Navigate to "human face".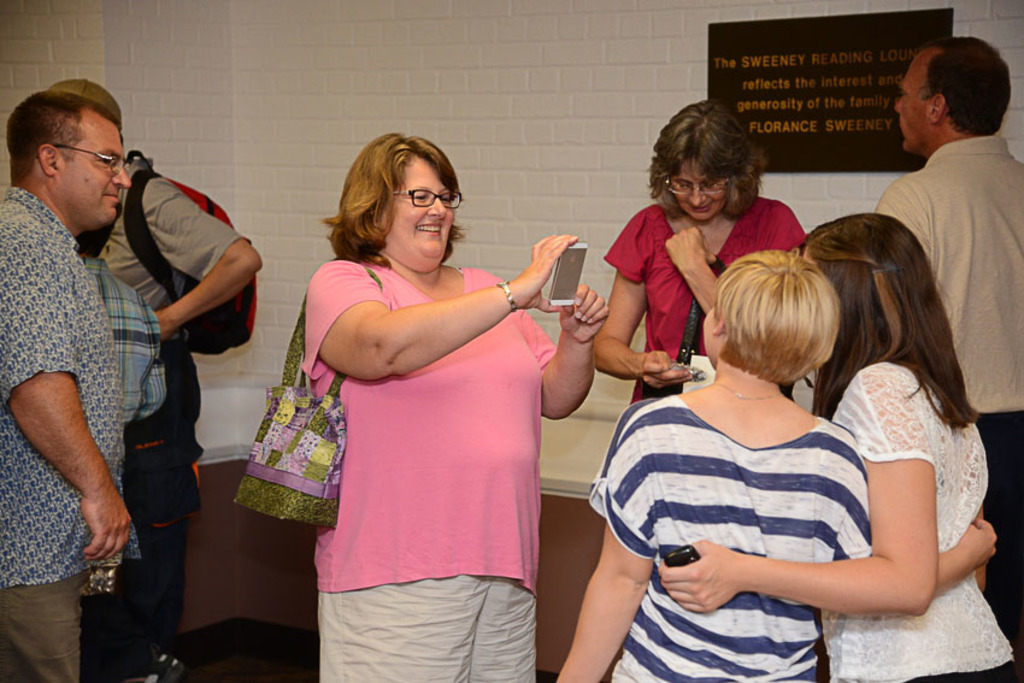
Navigation target: x1=60 y1=125 x2=128 y2=220.
